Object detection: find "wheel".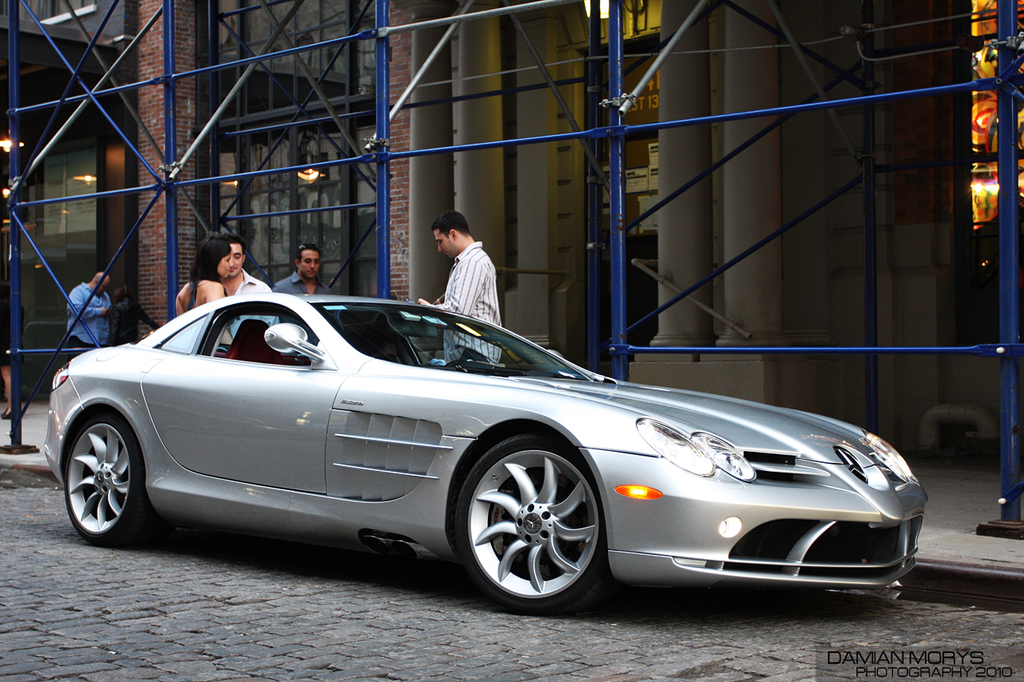
(454, 445, 607, 611).
